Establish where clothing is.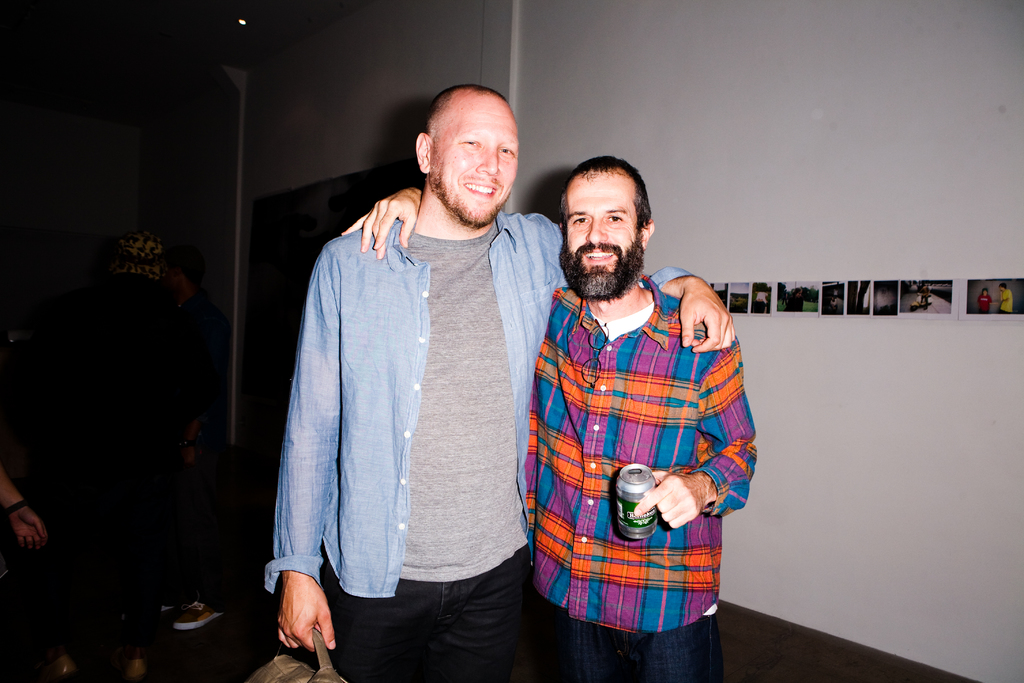
Established at x1=264 y1=199 x2=691 y2=682.
